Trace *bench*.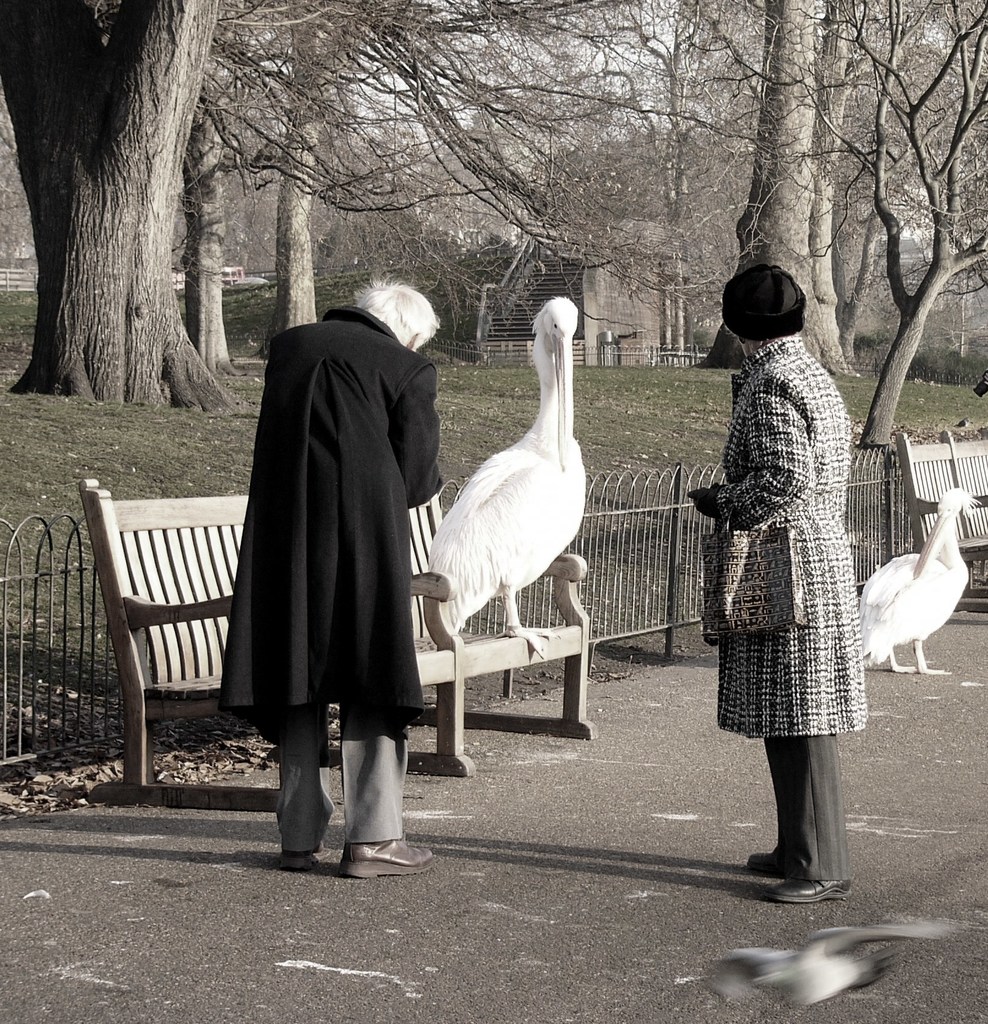
Traced to l=897, t=420, r=987, b=571.
